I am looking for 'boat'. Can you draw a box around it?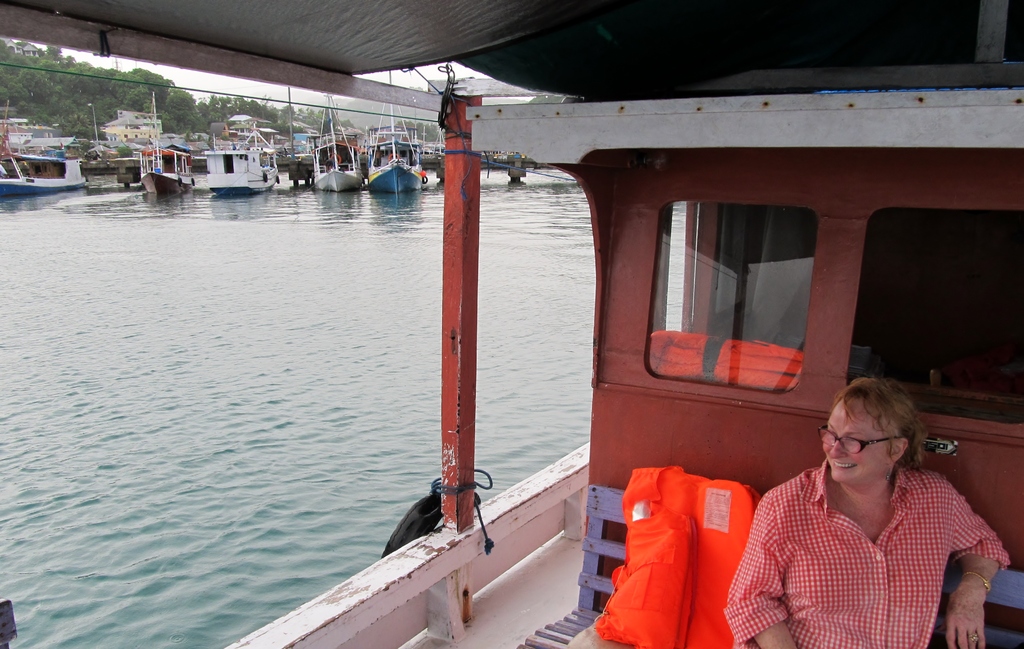
Sure, the bounding box is [left=0, top=0, right=1023, bottom=648].
